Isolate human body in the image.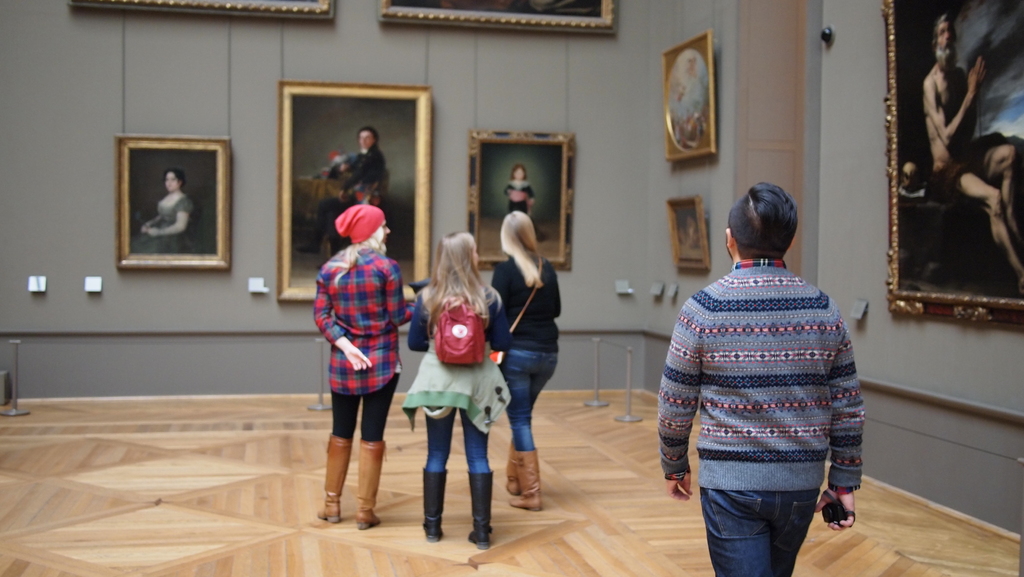
Isolated region: select_region(922, 65, 1023, 280).
